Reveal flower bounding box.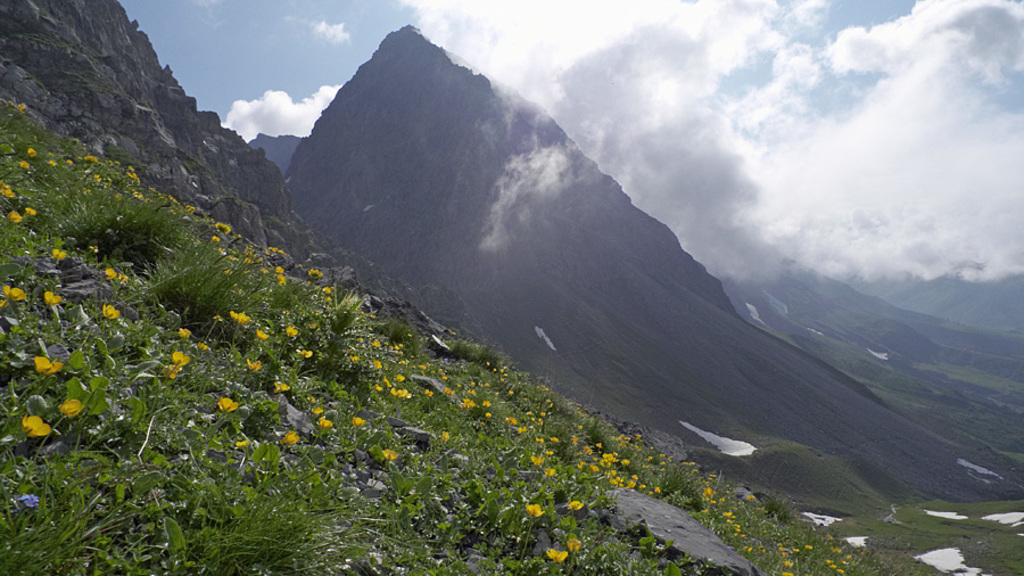
Revealed: 86,148,101,163.
